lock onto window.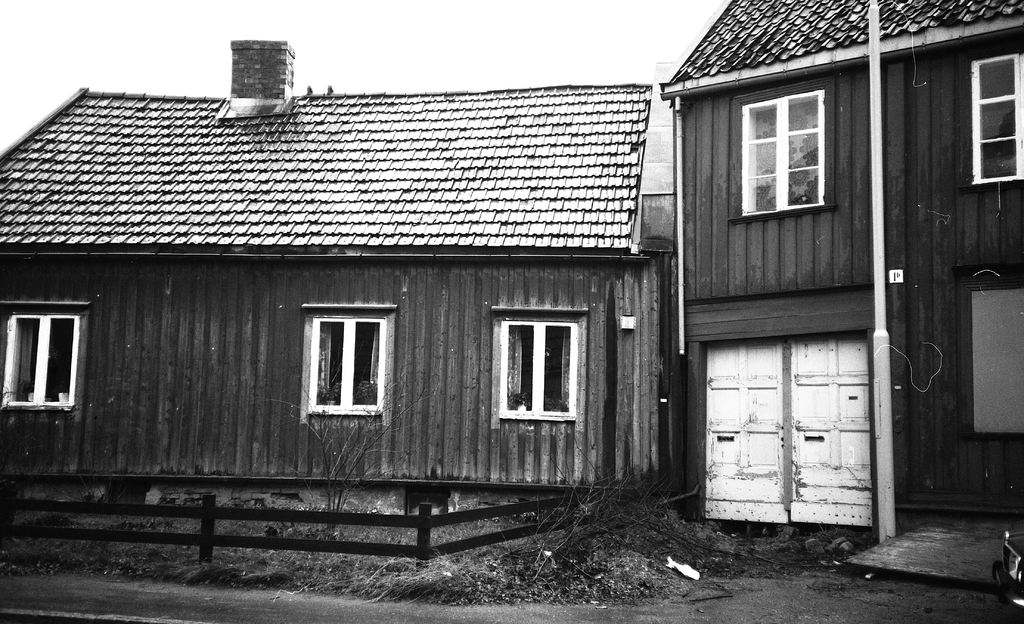
Locked: bbox(959, 263, 1023, 442).
